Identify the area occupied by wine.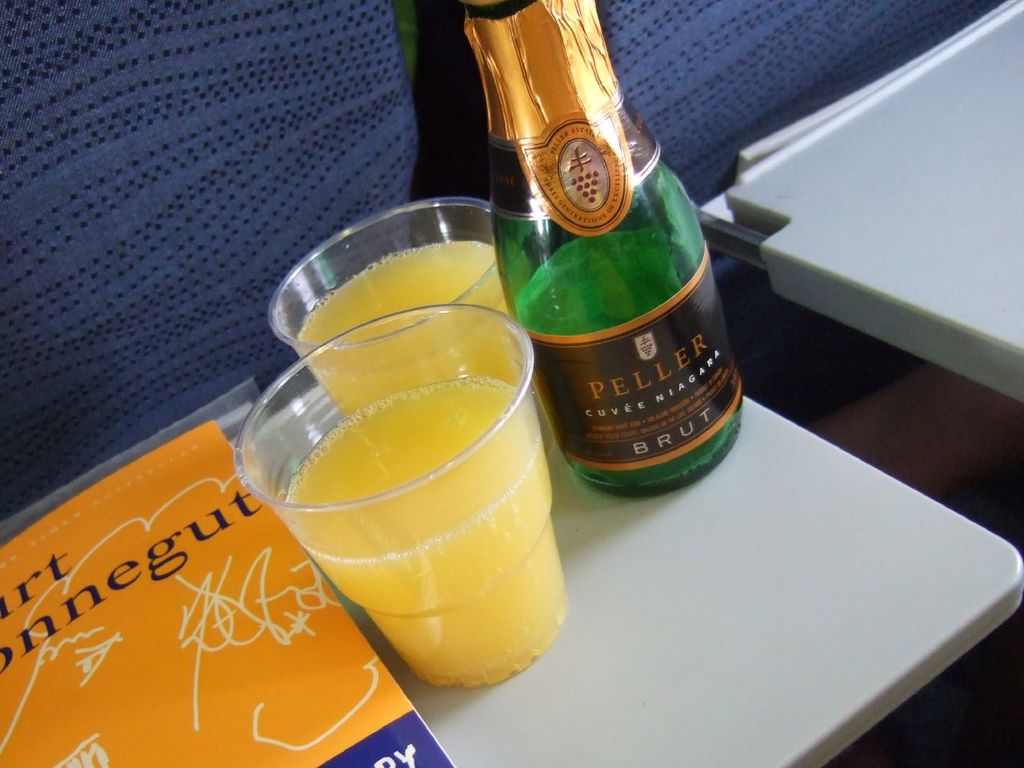
Area: (286,376,570,690).
